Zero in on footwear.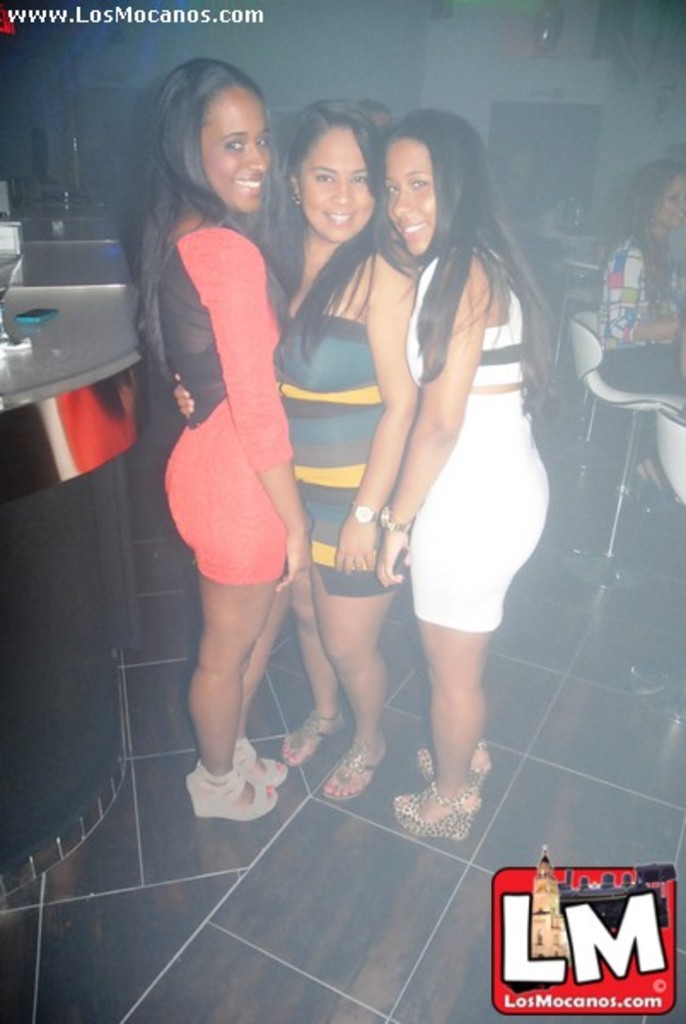
Zeroed in: (232, 734, 299, 792).
